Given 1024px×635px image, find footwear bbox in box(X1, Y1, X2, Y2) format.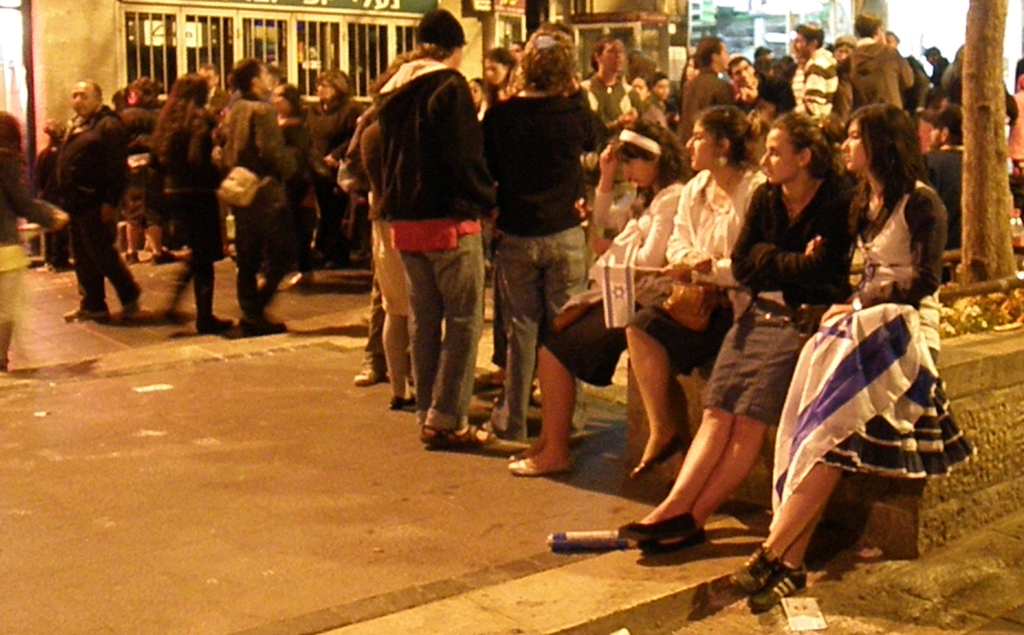
box(626, 430, 685, 485).
